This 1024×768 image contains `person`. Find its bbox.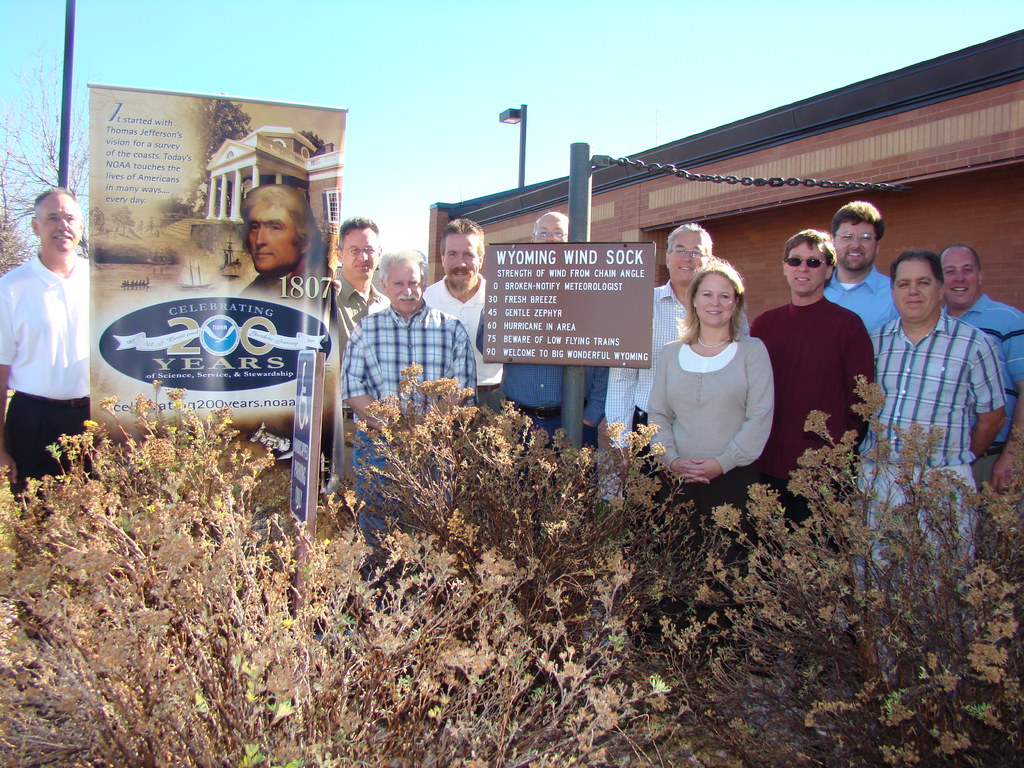
[871,248,1001,688].
